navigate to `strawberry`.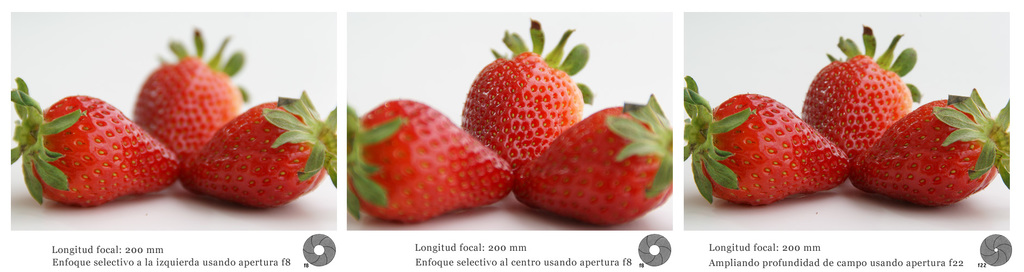
Navigation target: l=457, t=35, r=595, b=160.
